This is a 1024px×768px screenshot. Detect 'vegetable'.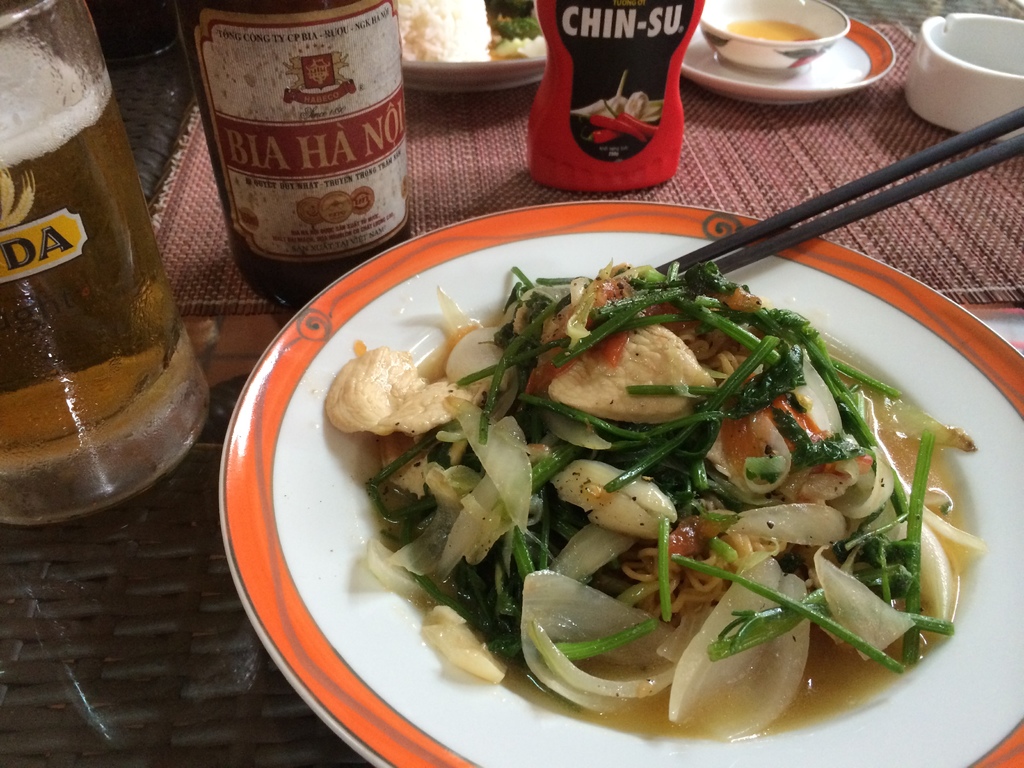
detection(364, 259, 996, 748).
